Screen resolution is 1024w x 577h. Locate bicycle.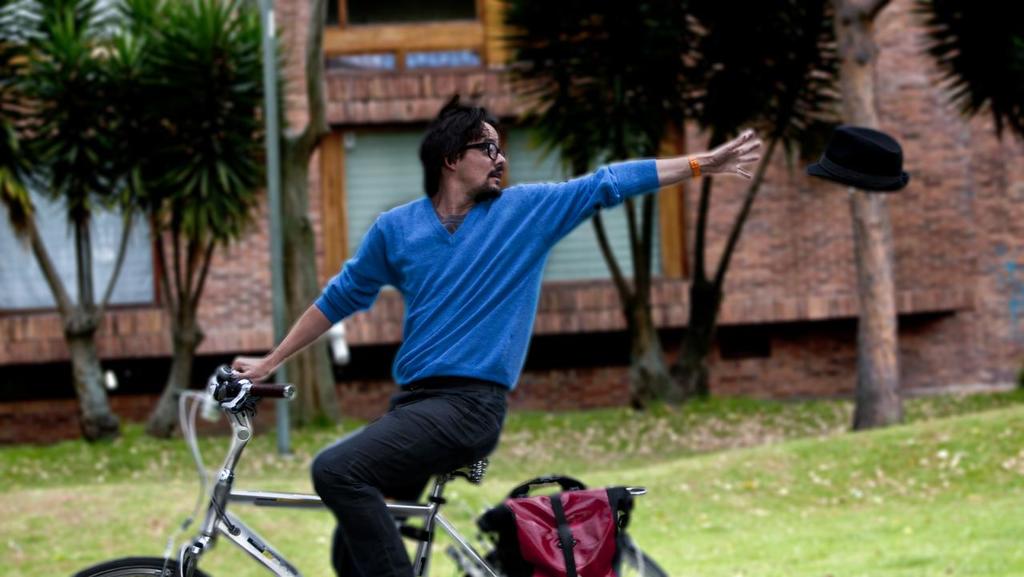
70 365 668 576.
